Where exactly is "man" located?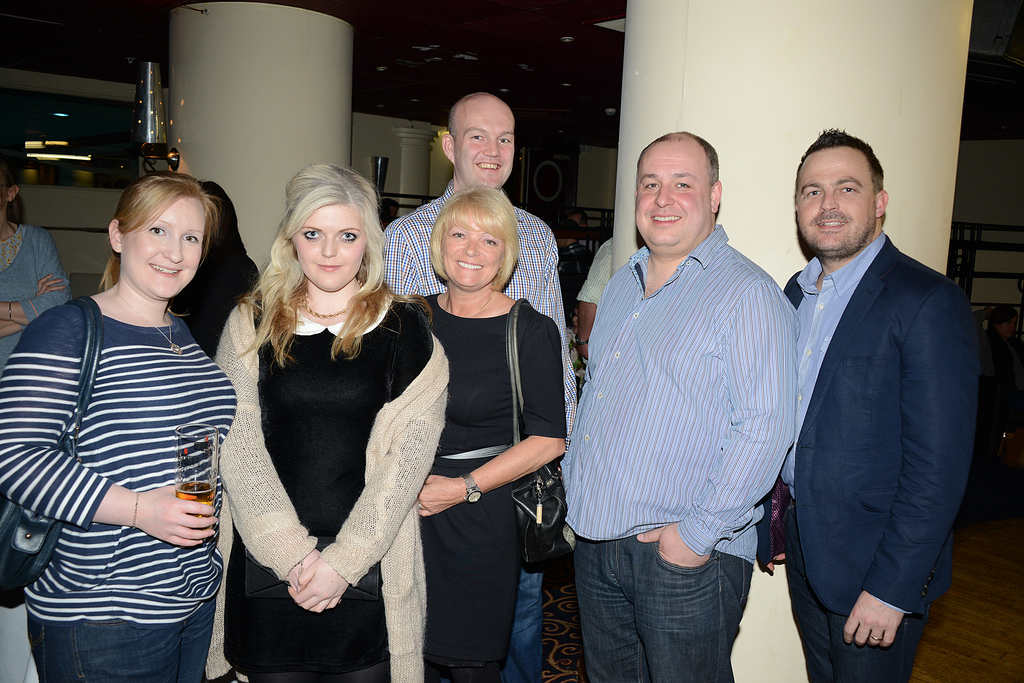
Its bounding box is [x1=755, y1=114, x2=989, y2=673].
